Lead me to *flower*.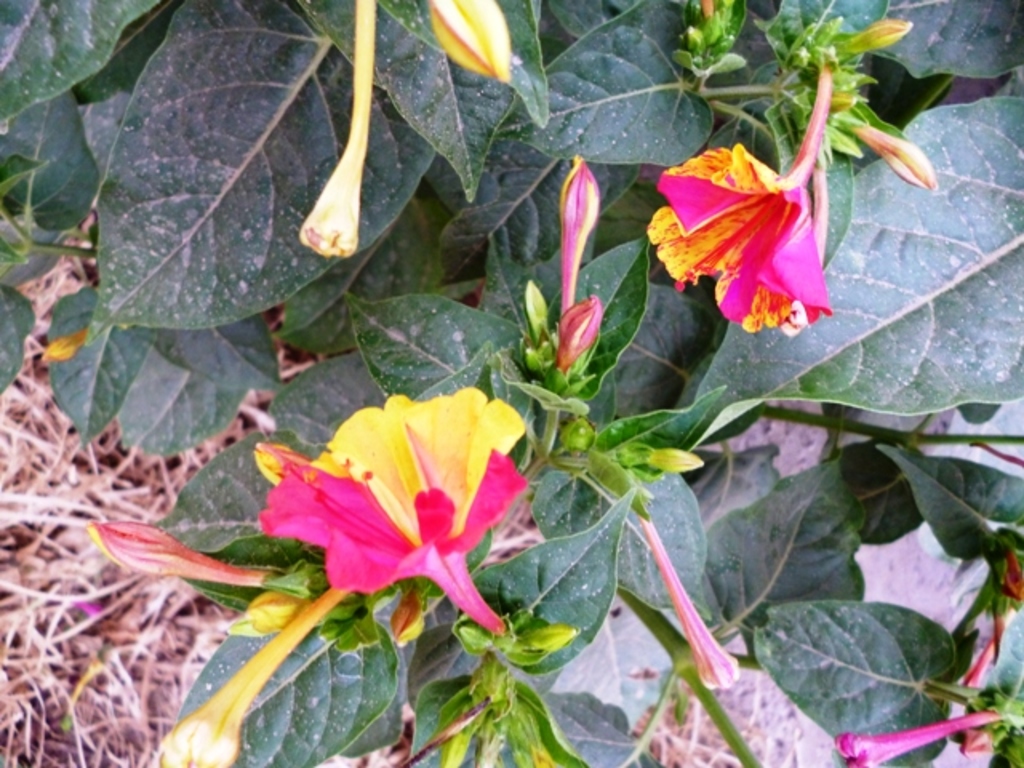
Lead to [left=253, top=389, right=530, bottom=637].
